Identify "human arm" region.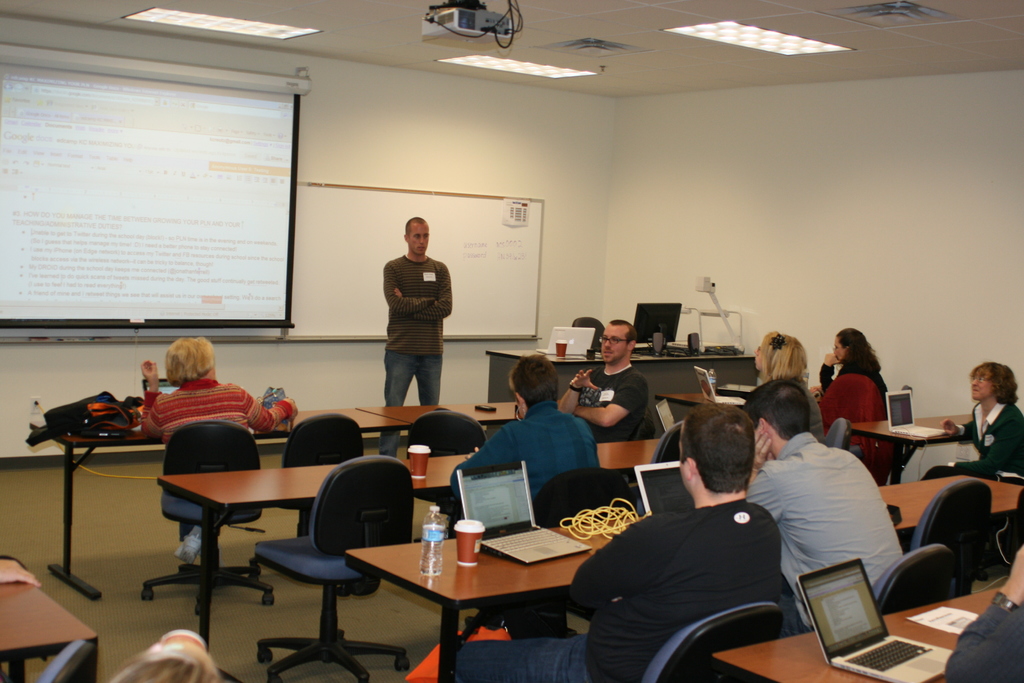
Region: select_region(395, 268, 452, 318).
